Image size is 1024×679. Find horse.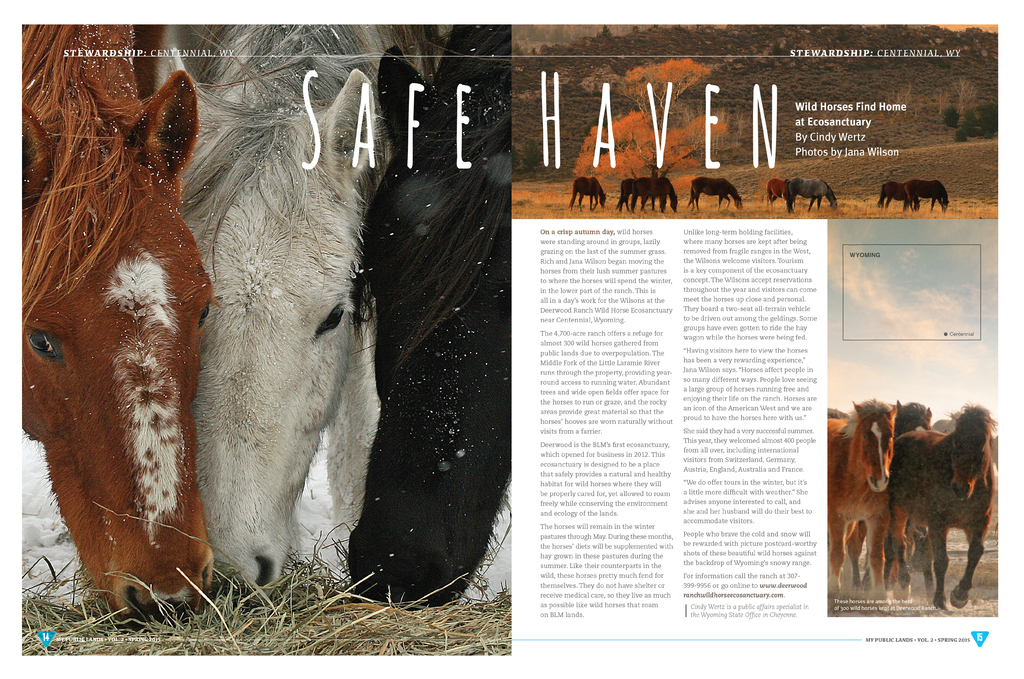
<bbox>346, 20, 511, 611</bbox>.
